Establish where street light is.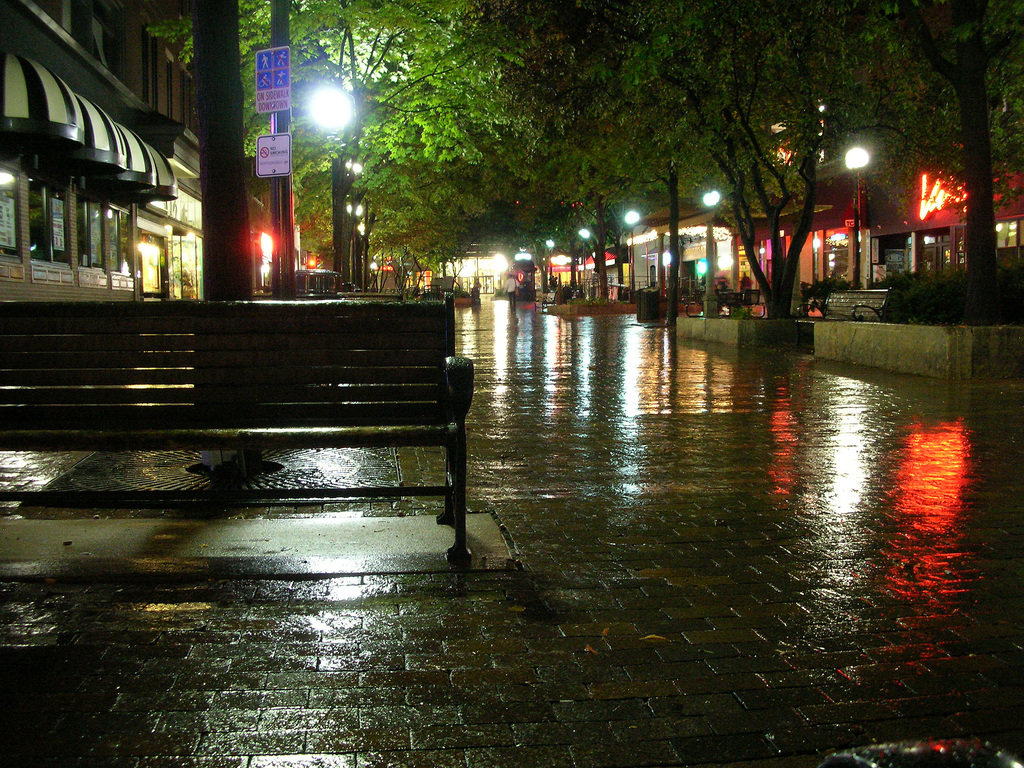
Established at left=621, top=211, right=641, bottom=303.
